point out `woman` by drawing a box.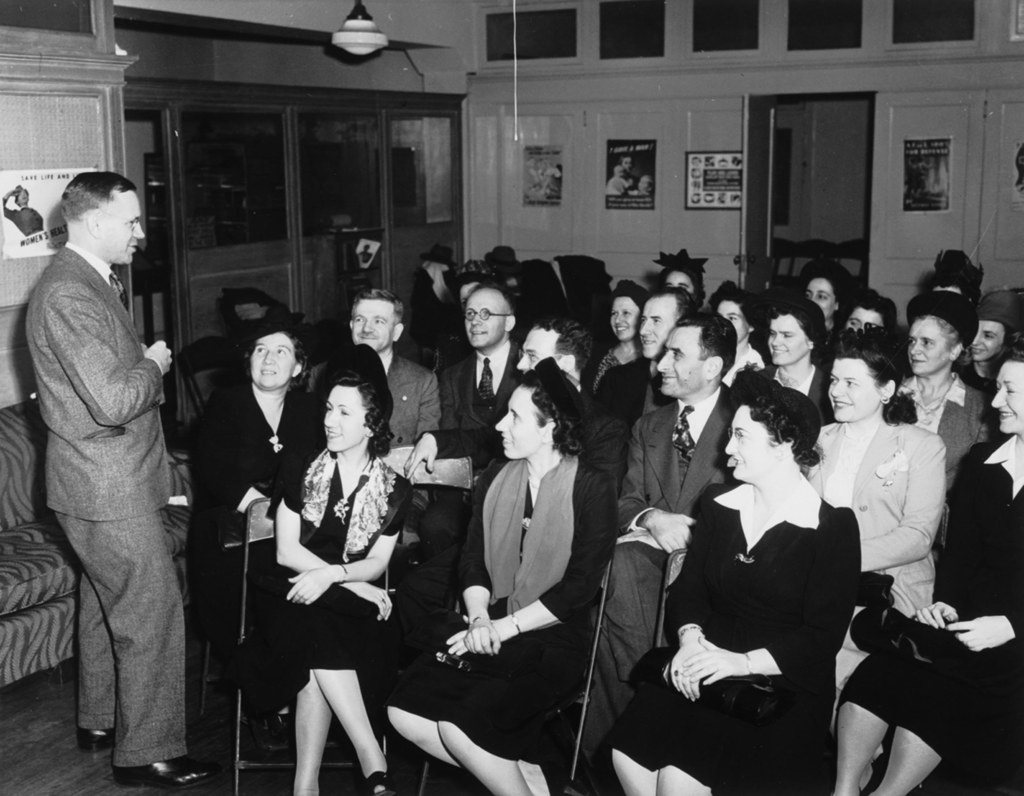
left=830, top=344, right=1023, bottom=795.
